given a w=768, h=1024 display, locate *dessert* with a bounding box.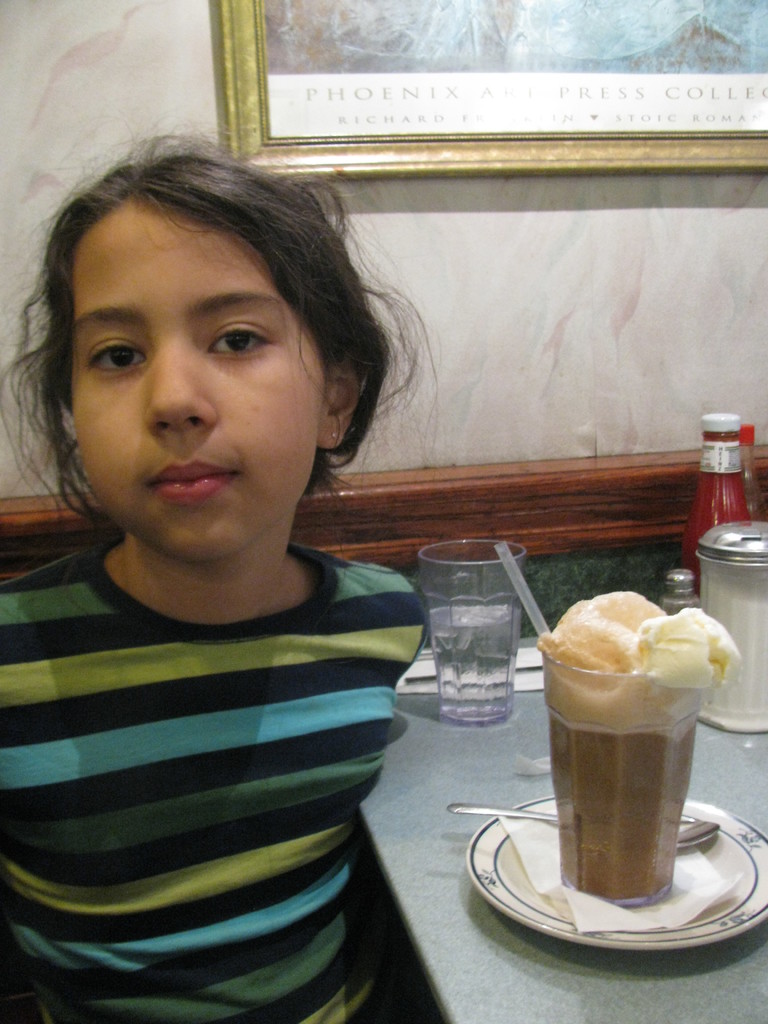
Located: 529 605 726 931.
